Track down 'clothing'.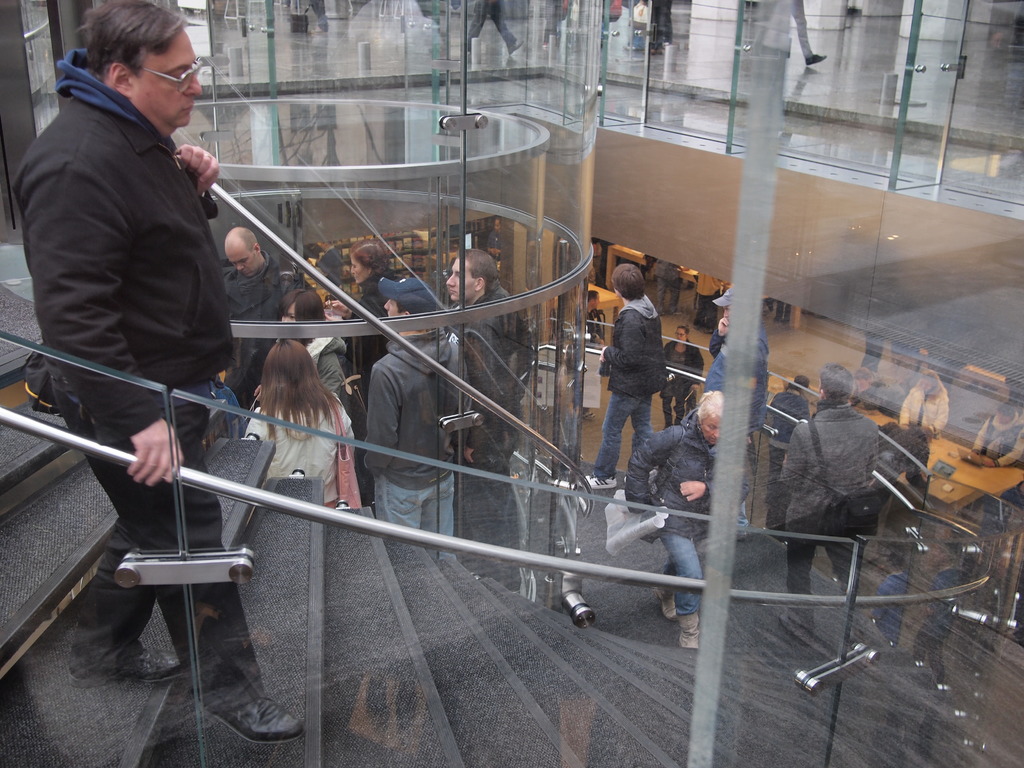
Tracked to 247 408 350 516.
